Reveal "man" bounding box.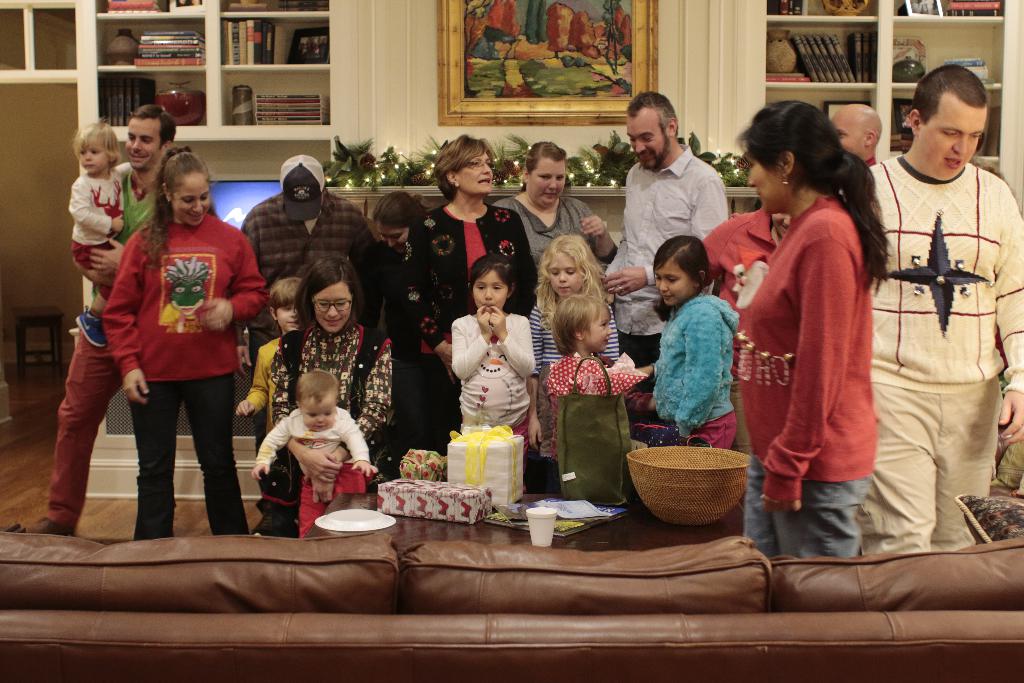
Revealed: bbox=[17, 106, 175, 531].
